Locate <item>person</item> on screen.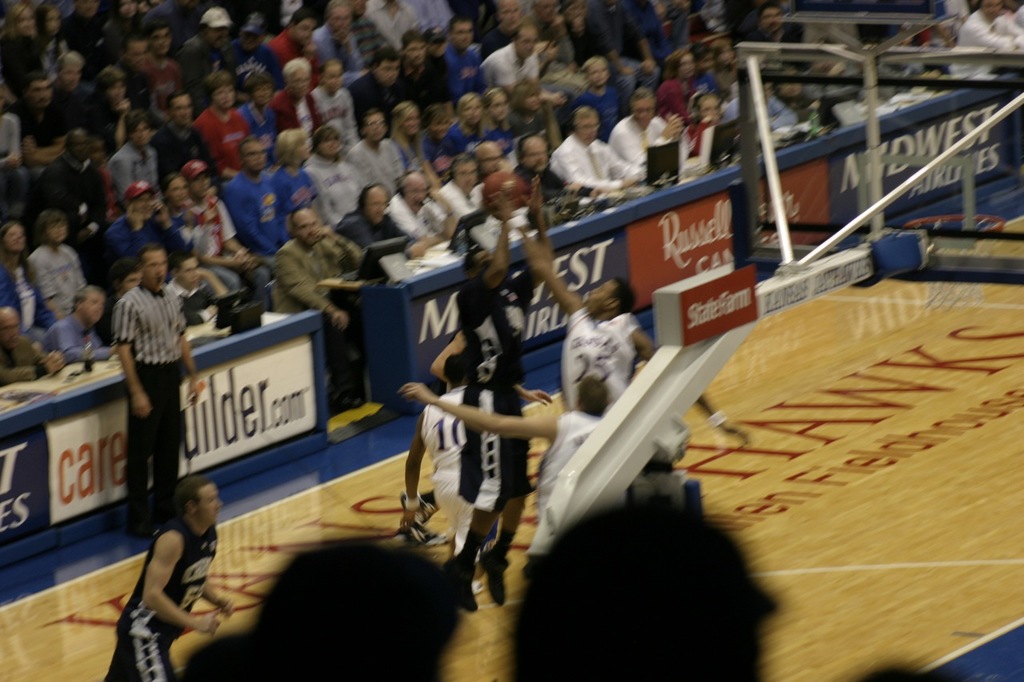
On screen at crop(27, 0, 71, 58).
